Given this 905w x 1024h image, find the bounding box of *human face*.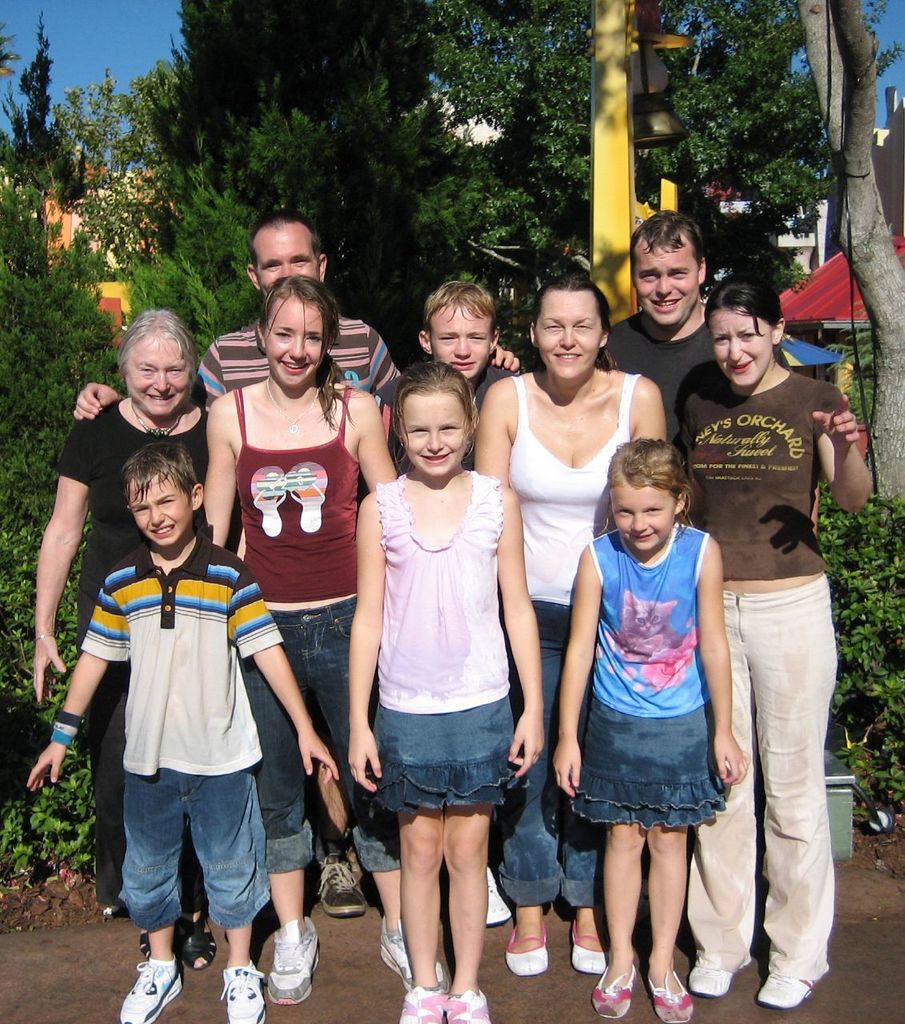
{"x1": 404, "y1": 390, "x2": 467, "y2": 476}.
